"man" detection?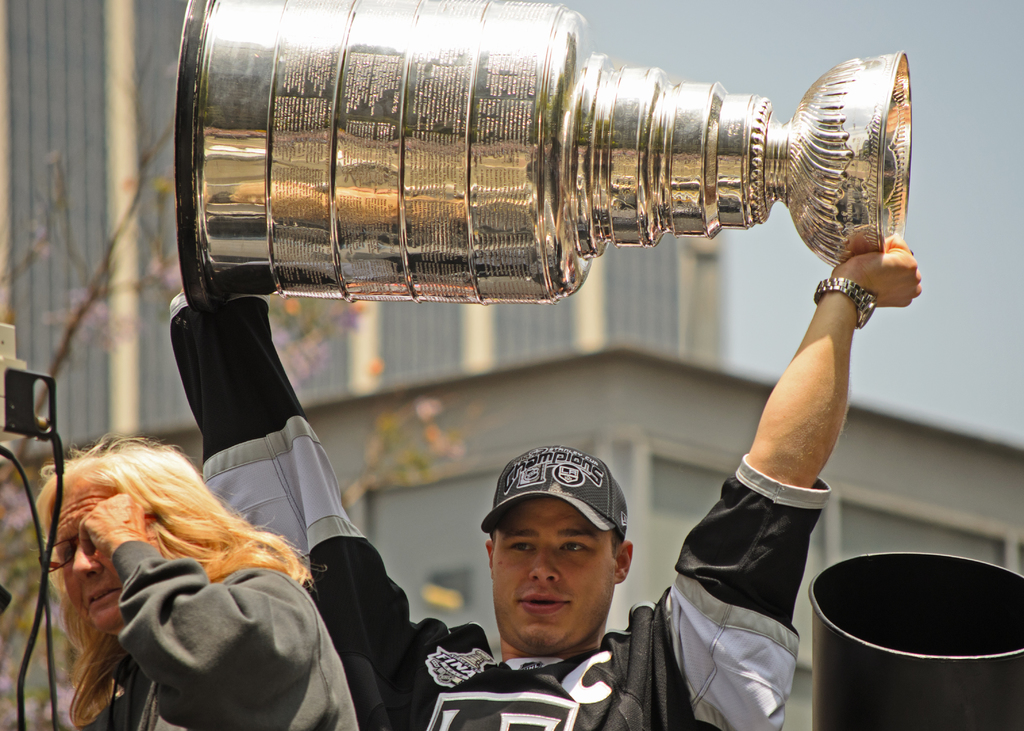
pyautogui.locateOnScreen(170, 231, 924, 730)
